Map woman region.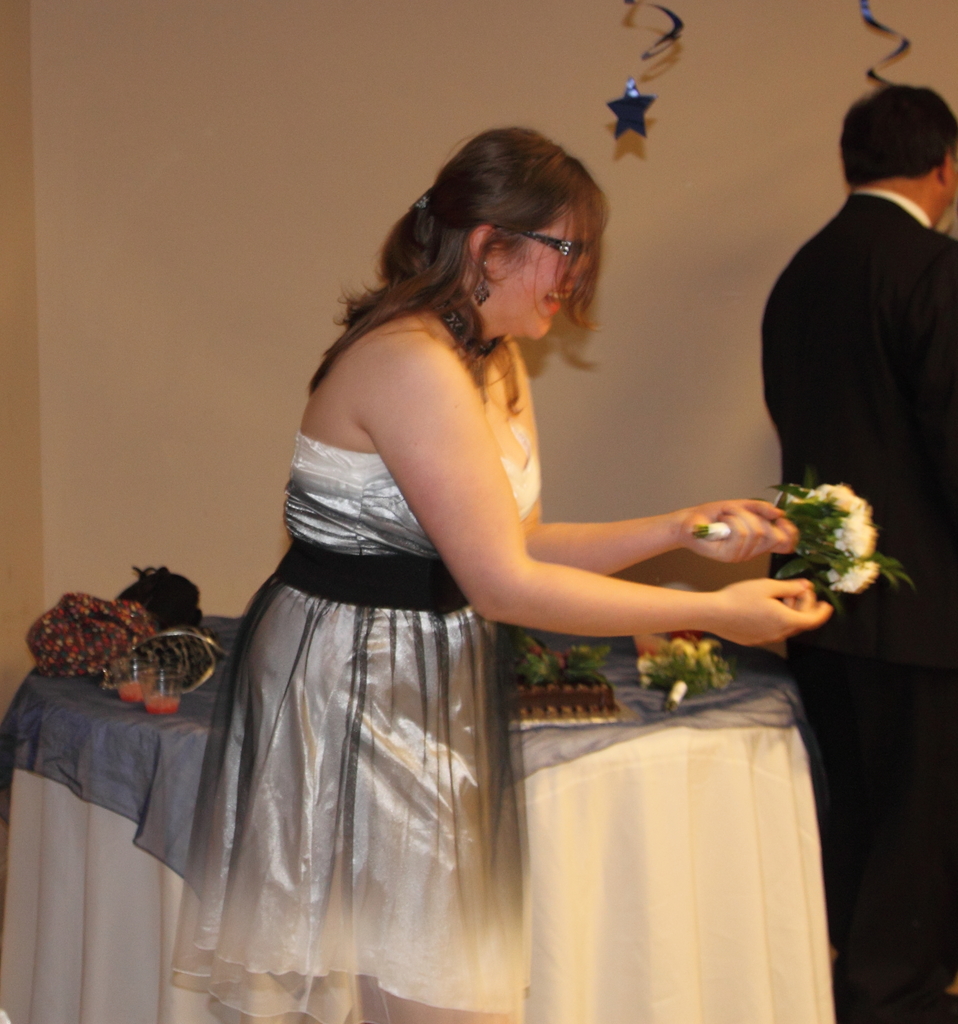
Mapped to [181, 124, 831, 1019].
